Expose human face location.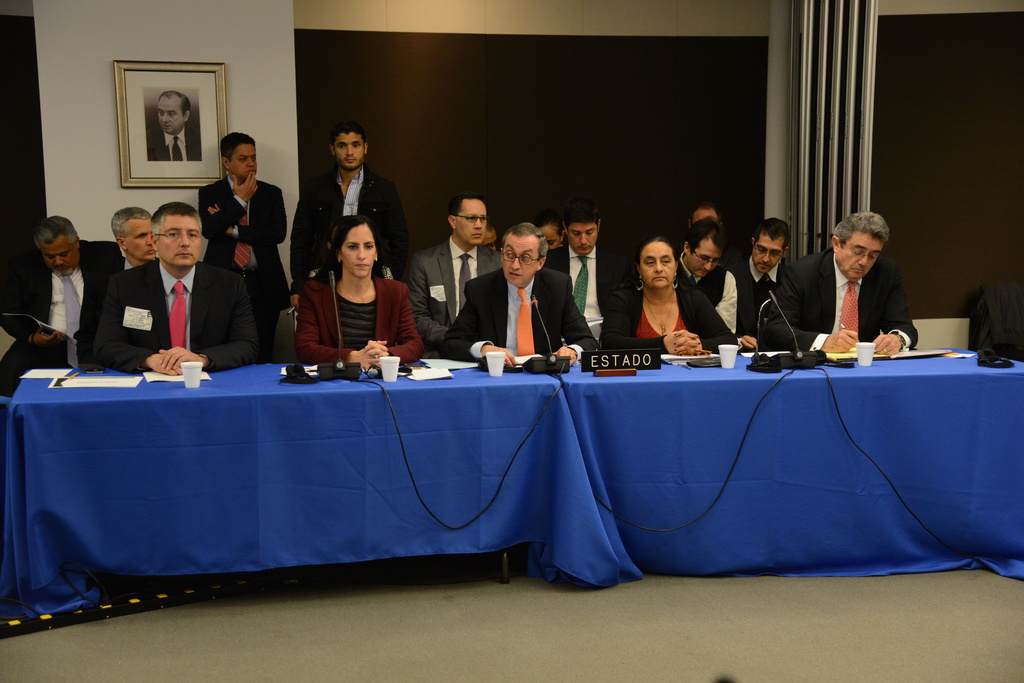
Exposed at rect(636, 239, 678, 286).
